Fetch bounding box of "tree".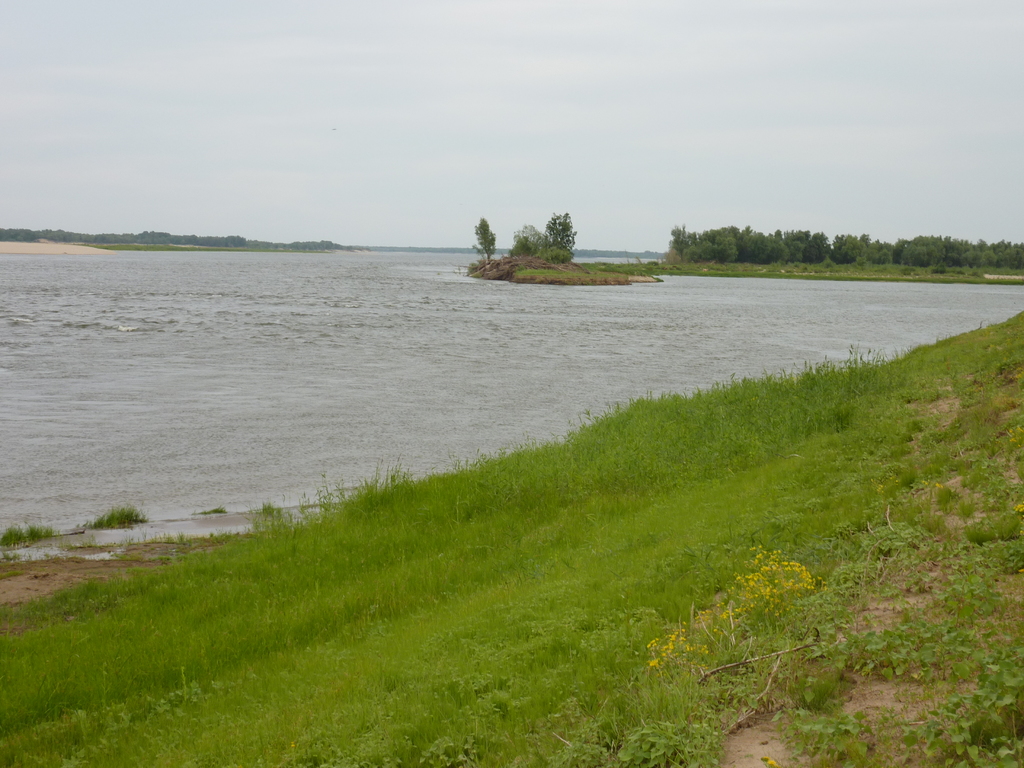
Bbox: [x1=468, y1=213, x2=498, y2=261].
